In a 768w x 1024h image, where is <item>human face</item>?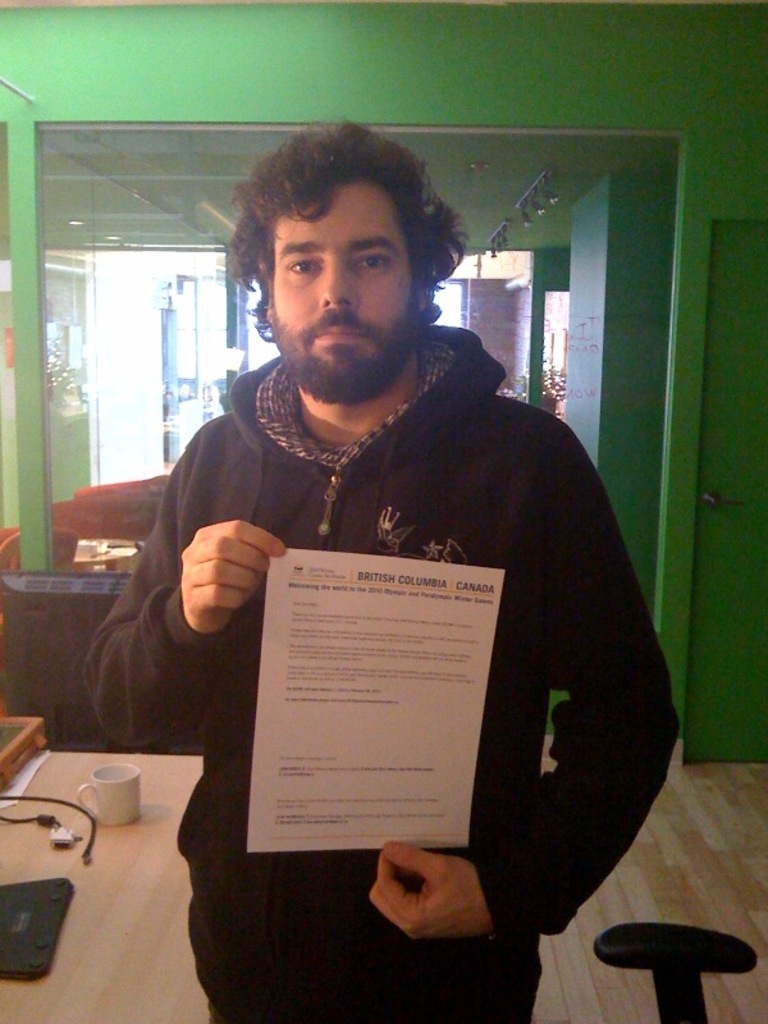
crop(274, 189, 413, 393).
